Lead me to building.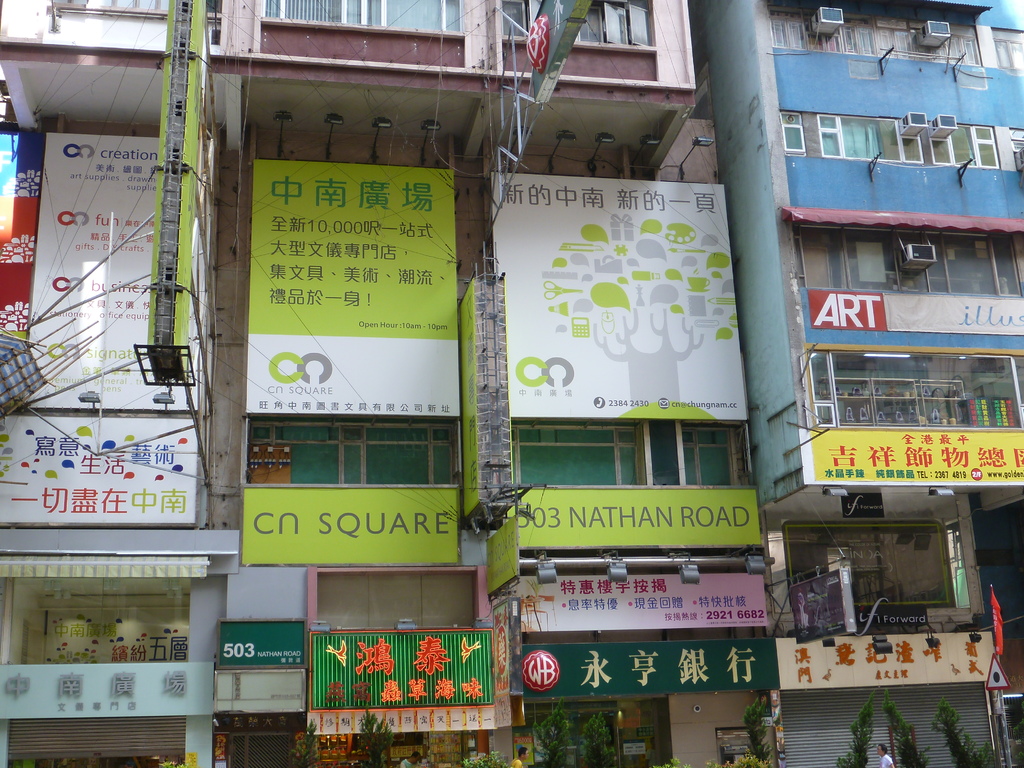
Lead to <region>0, 0, 241, 767</region>.
